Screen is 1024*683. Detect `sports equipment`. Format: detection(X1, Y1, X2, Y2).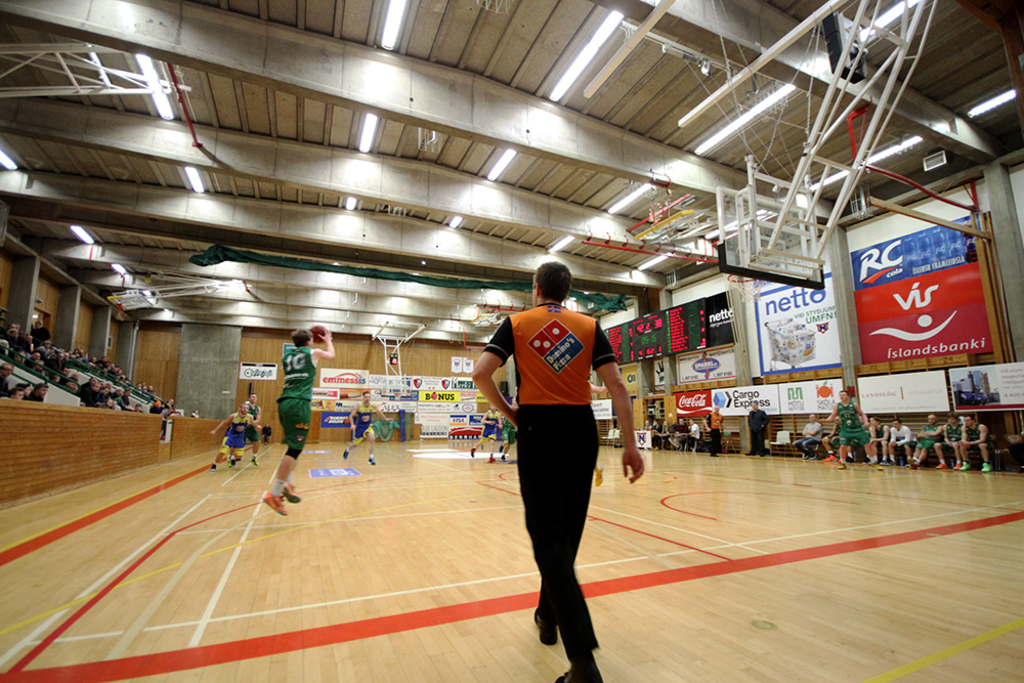
detection(309, 327, 327, 342).
